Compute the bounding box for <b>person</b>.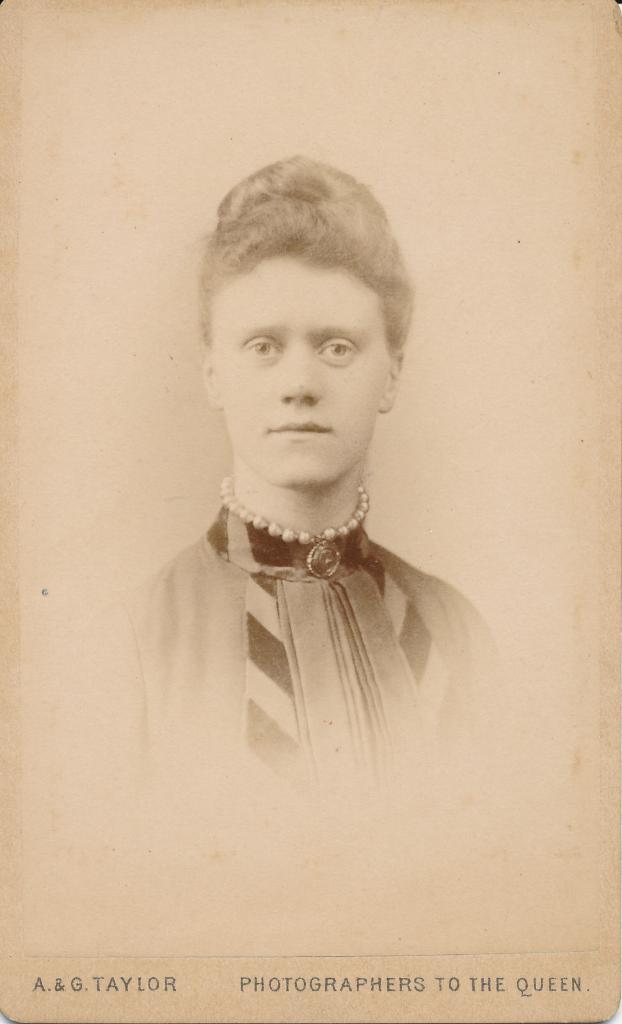
bbox=(88, 166, 517, 856).
